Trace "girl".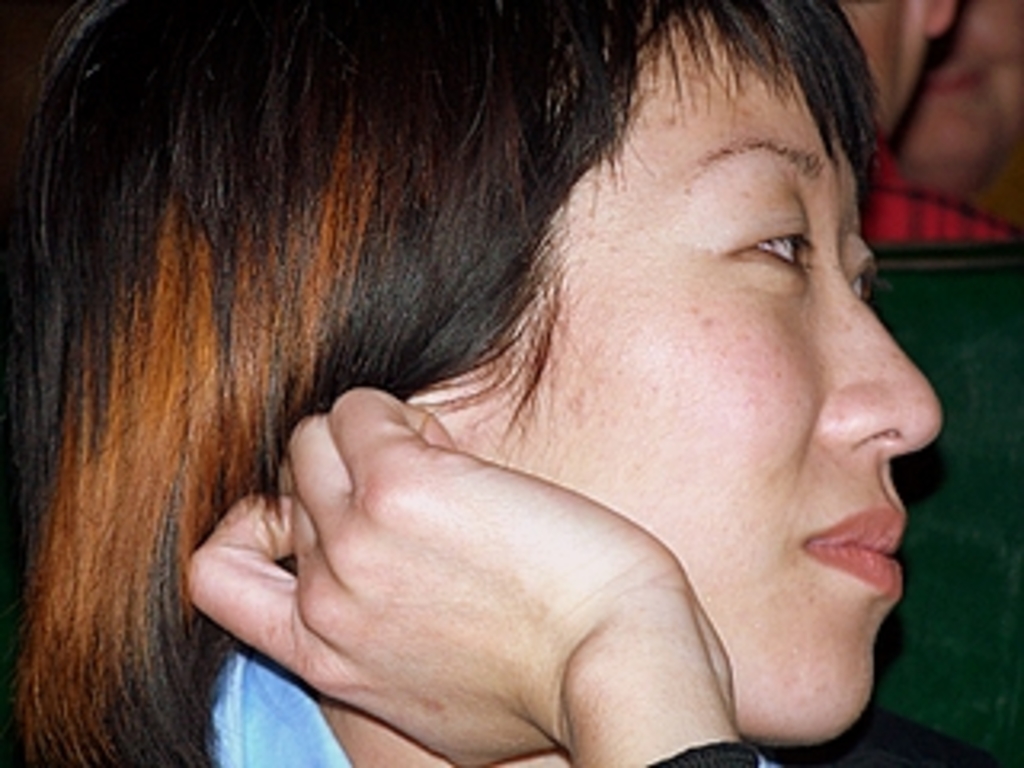
Traced to {"x1": 0, "y1": 0, "x2": 941, "y2": 765}.
